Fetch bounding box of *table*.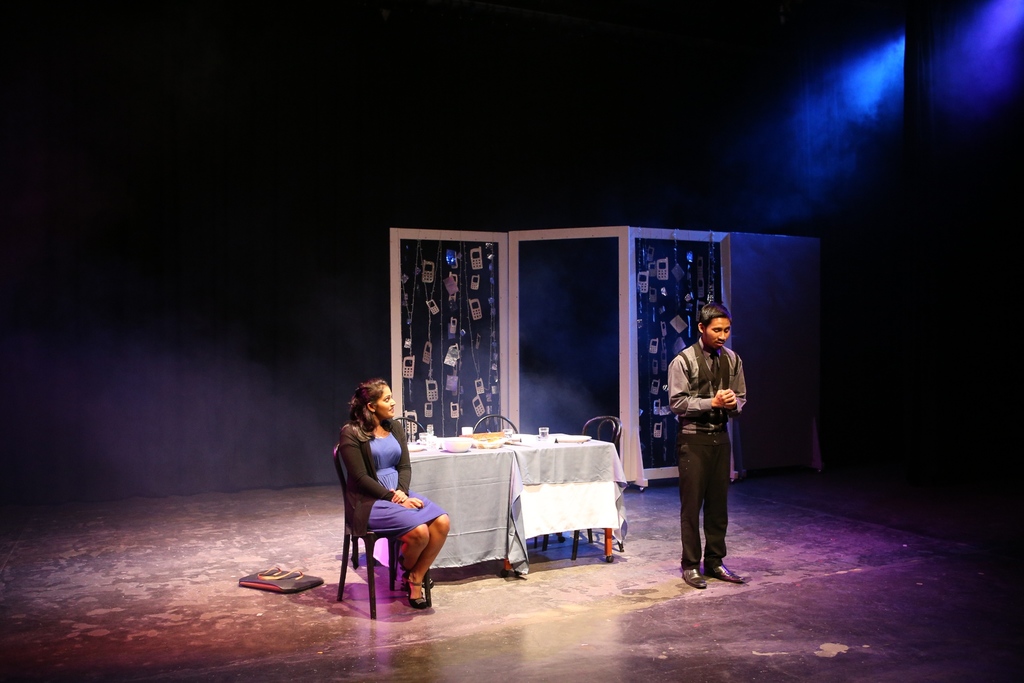
Bbox: pyautogui.locateOnScreen(449, 431, 633, 582).
